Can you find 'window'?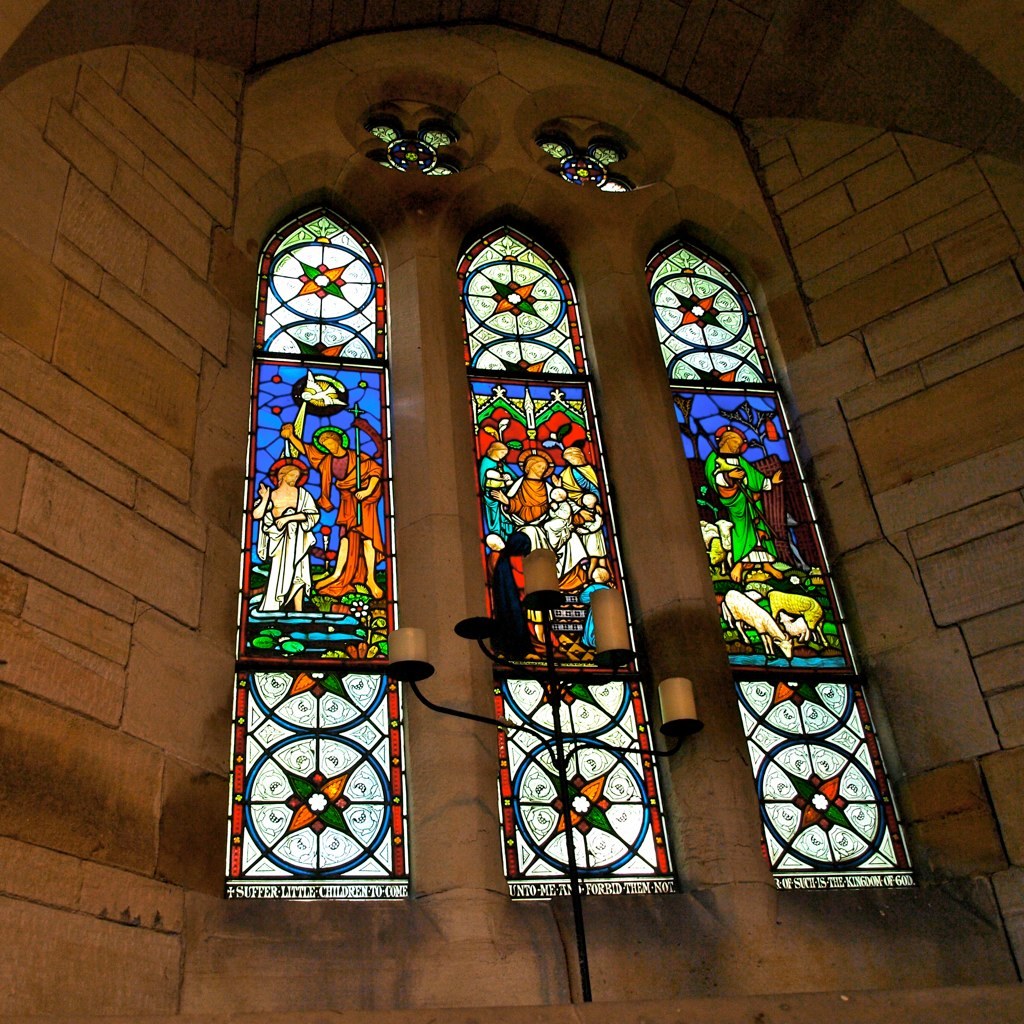
Yes, bounding box: (210,83,827,861).
